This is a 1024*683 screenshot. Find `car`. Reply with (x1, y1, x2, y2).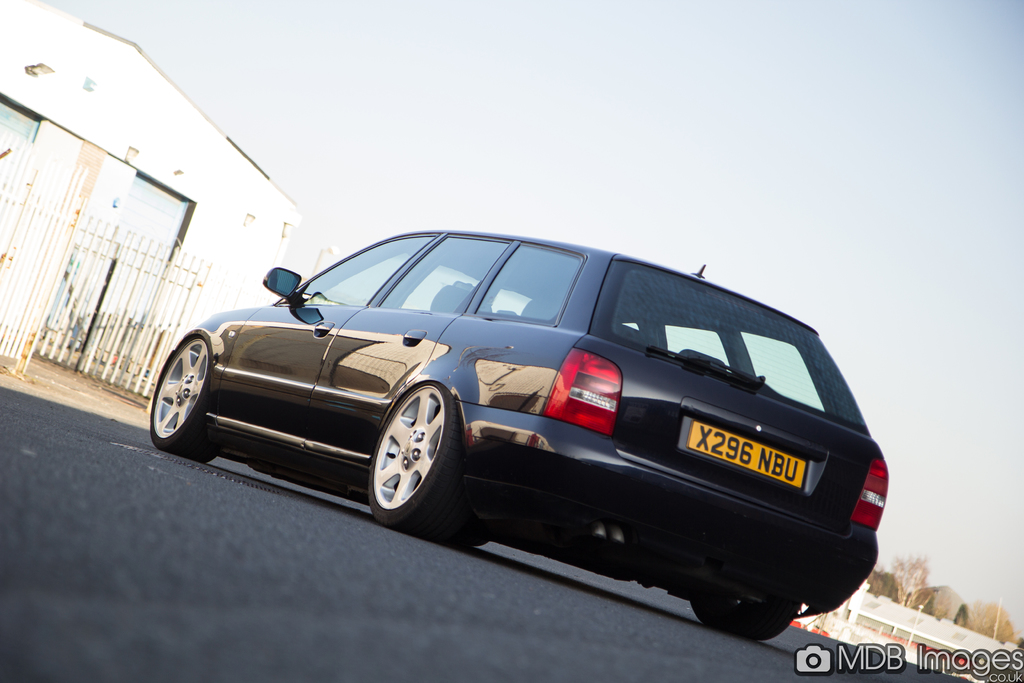
(170, 221, 903, 618).
